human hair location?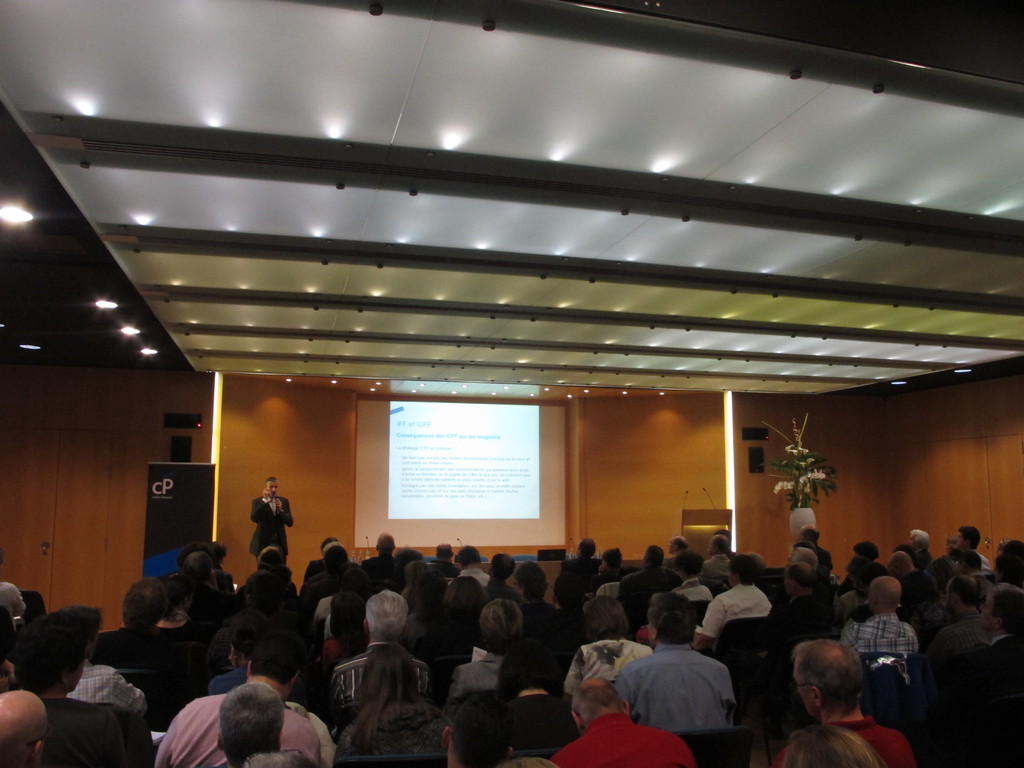
[left=513, top=563, right=547, bottom=593]
